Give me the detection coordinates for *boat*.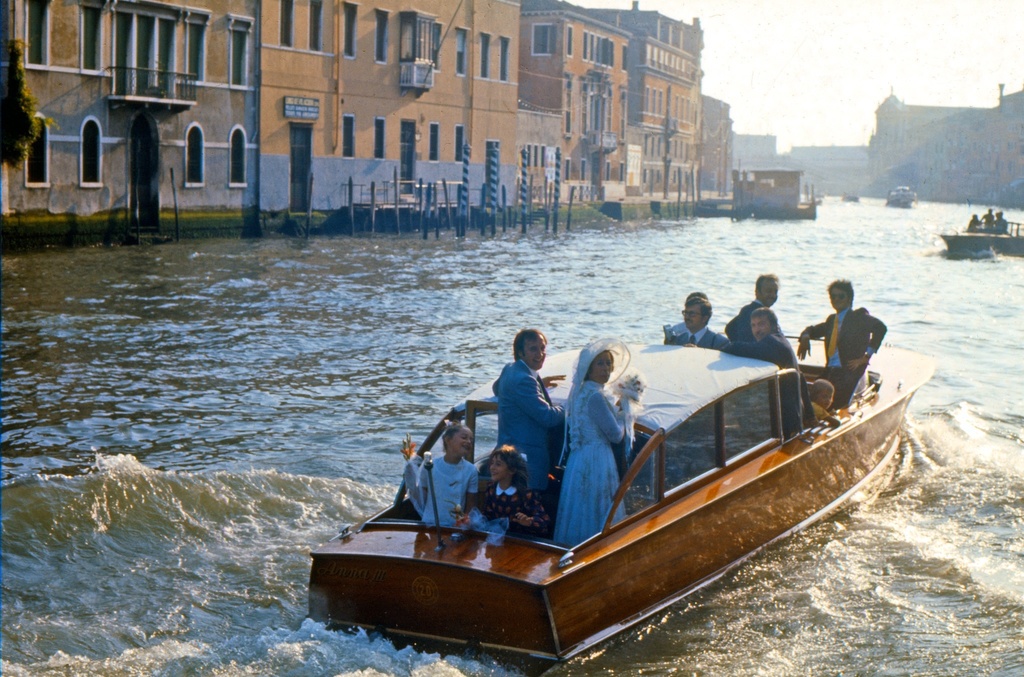
{"left": 280, "top": 320, "right": 981, "bottom": 633}.
